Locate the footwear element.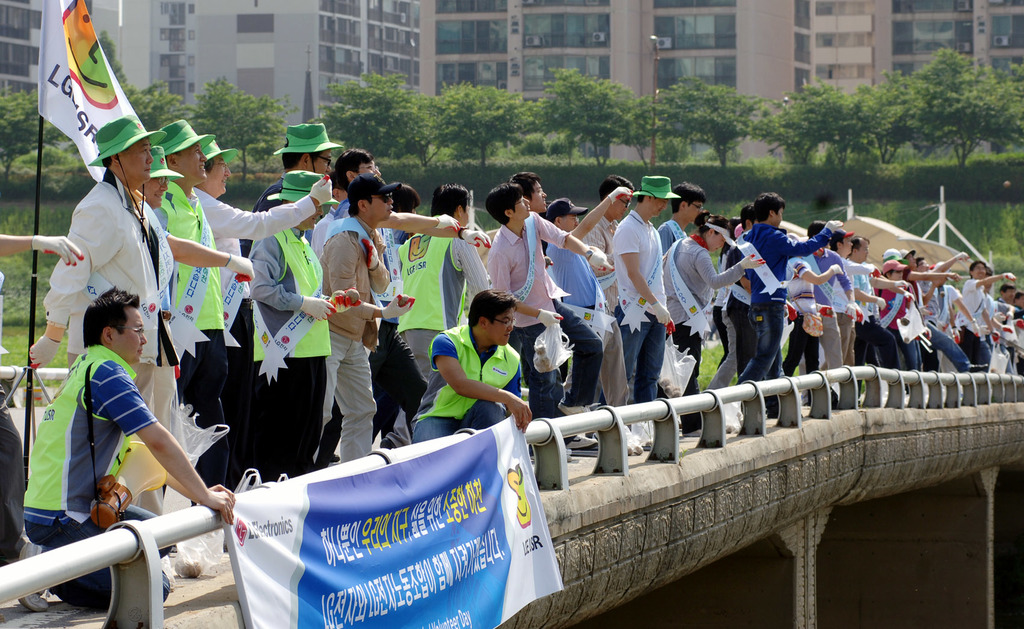
Element bbox: bbox=(329, 452, 340, 463).
